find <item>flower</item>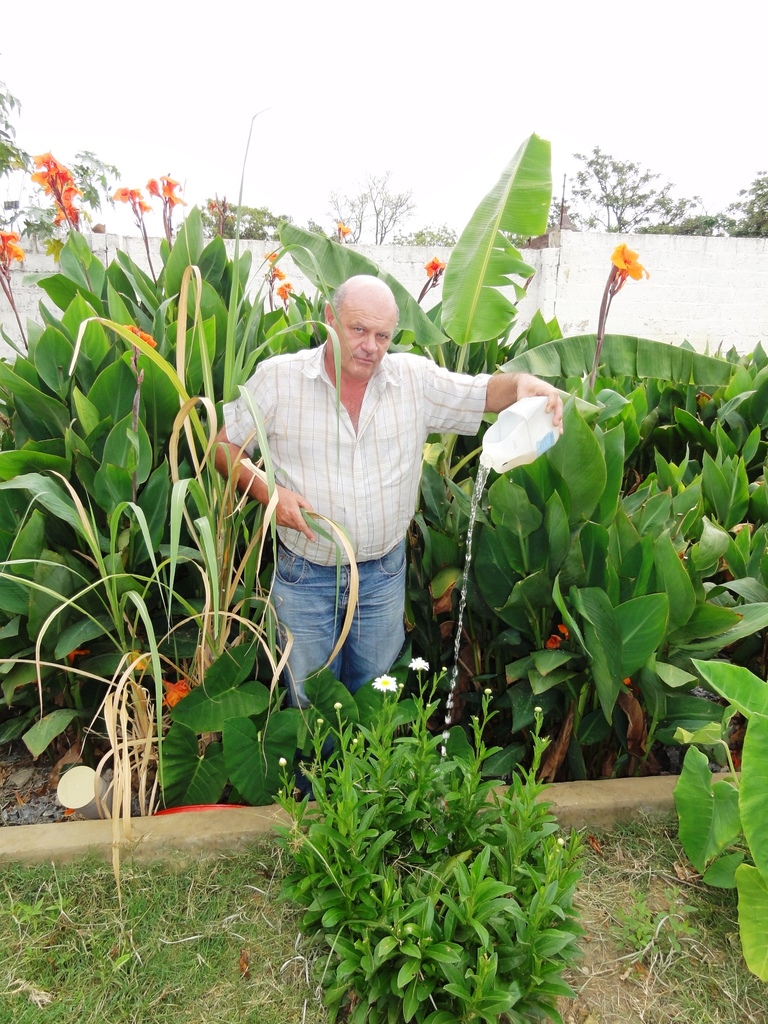
locate(112, 188, 147, 209)
